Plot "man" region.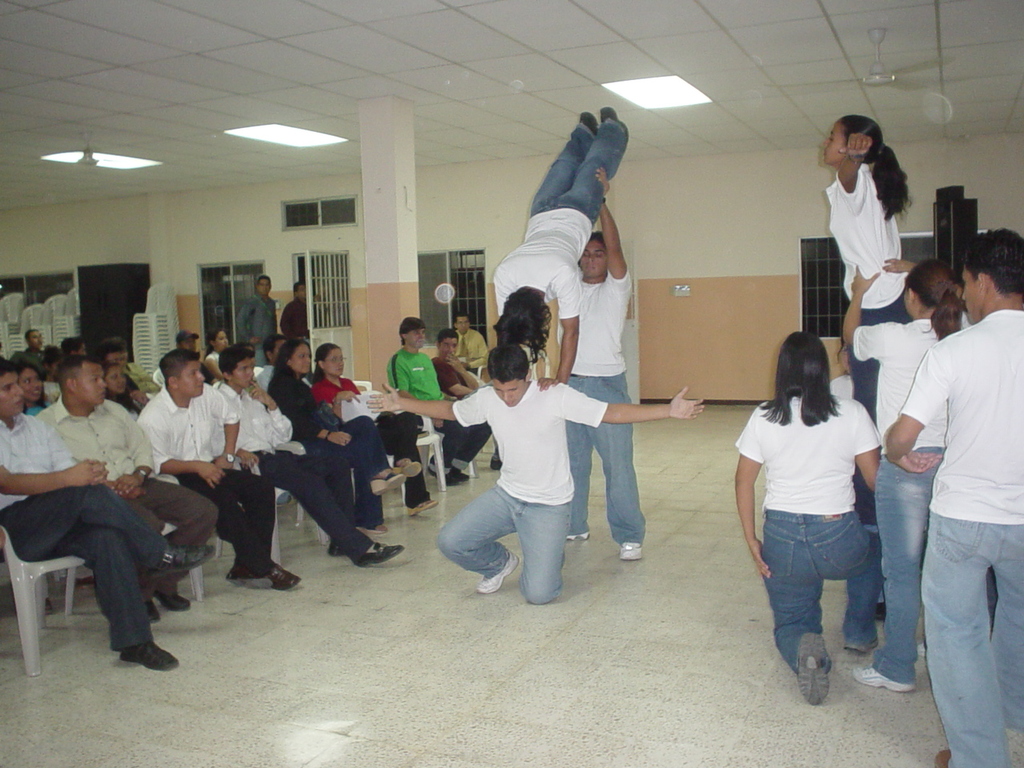
Plotted at box=[456, 314, 484, 372].
